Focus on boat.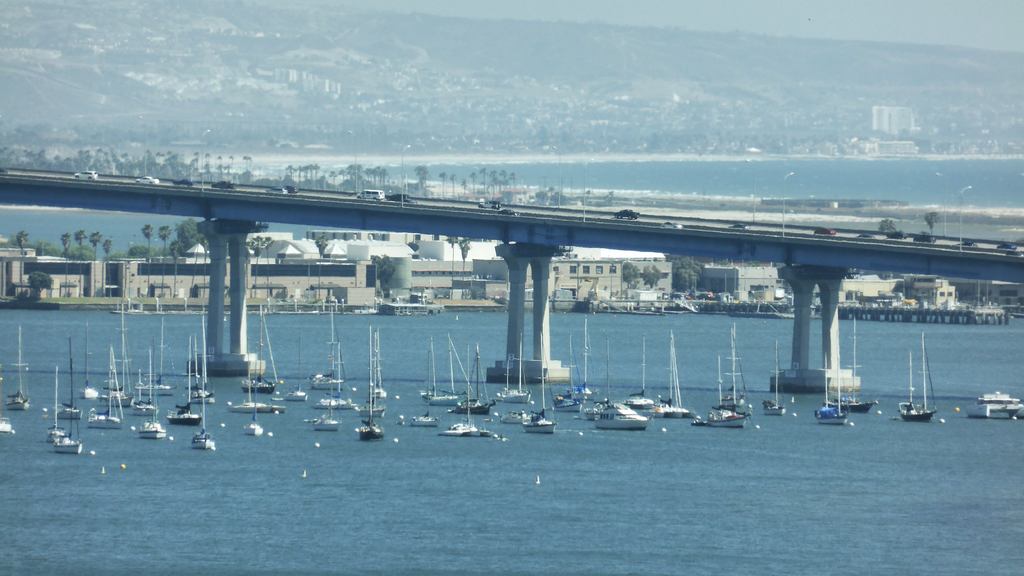
Focused at <box>189,411,213,449</box>.
